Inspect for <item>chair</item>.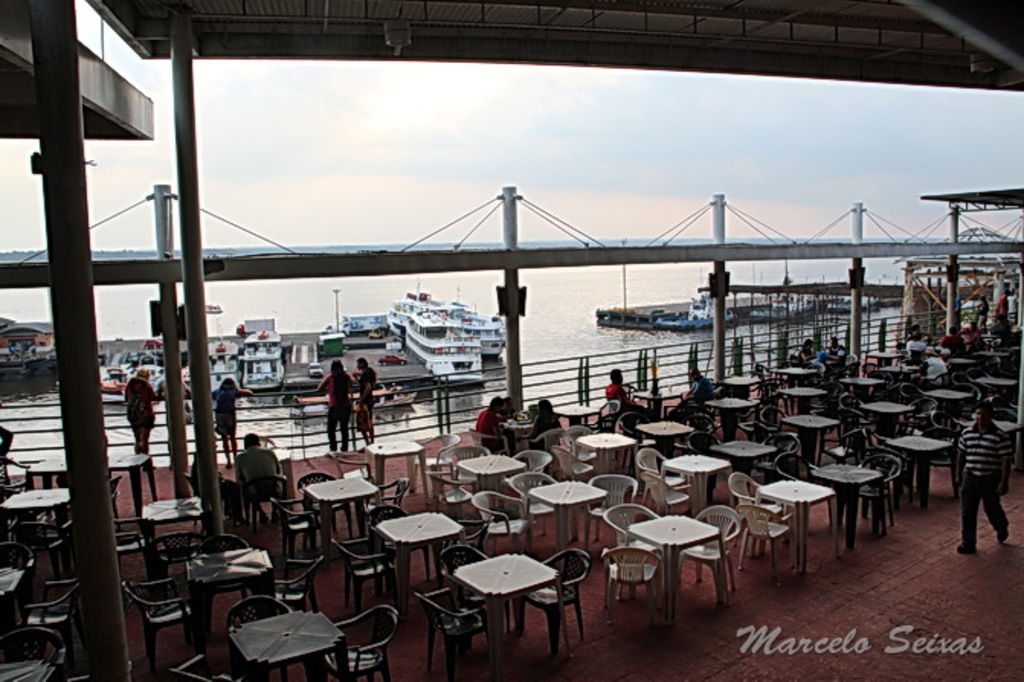
Inspection: [249,555,324,609].
